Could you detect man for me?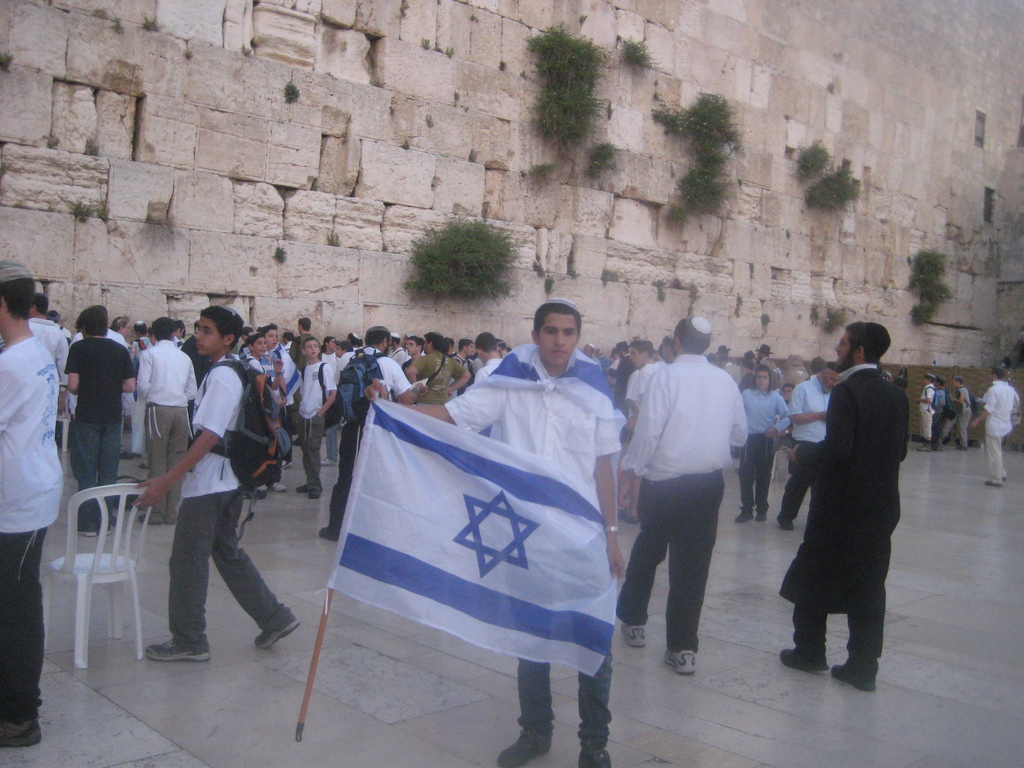
Detection result: bbox(614, 316, 759, 679).
